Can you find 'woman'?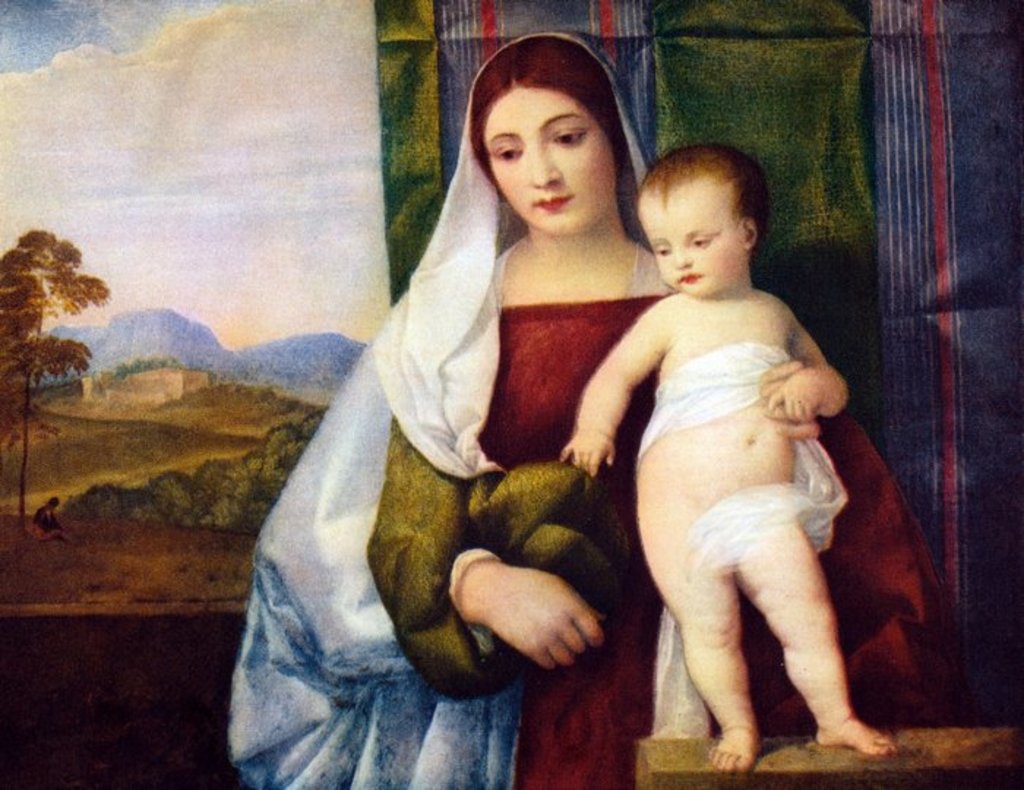
Yes, bounding box: select_region(285, 63, 813, 789).
